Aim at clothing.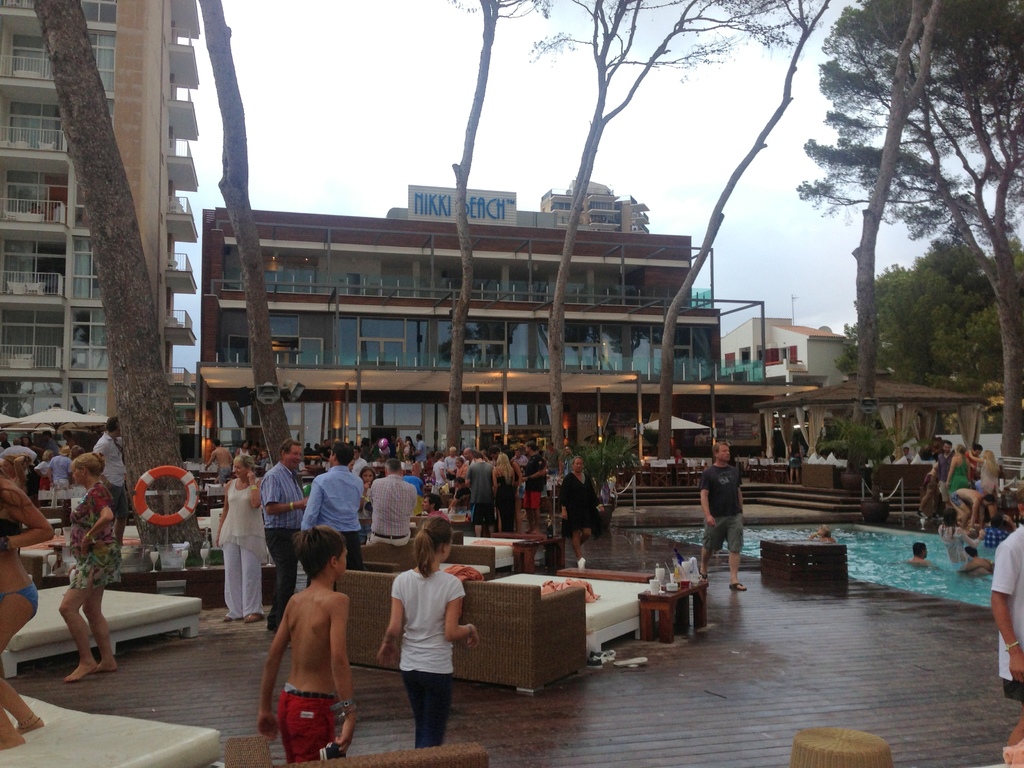
Aimed at crop(519, 456, 545, 508).
